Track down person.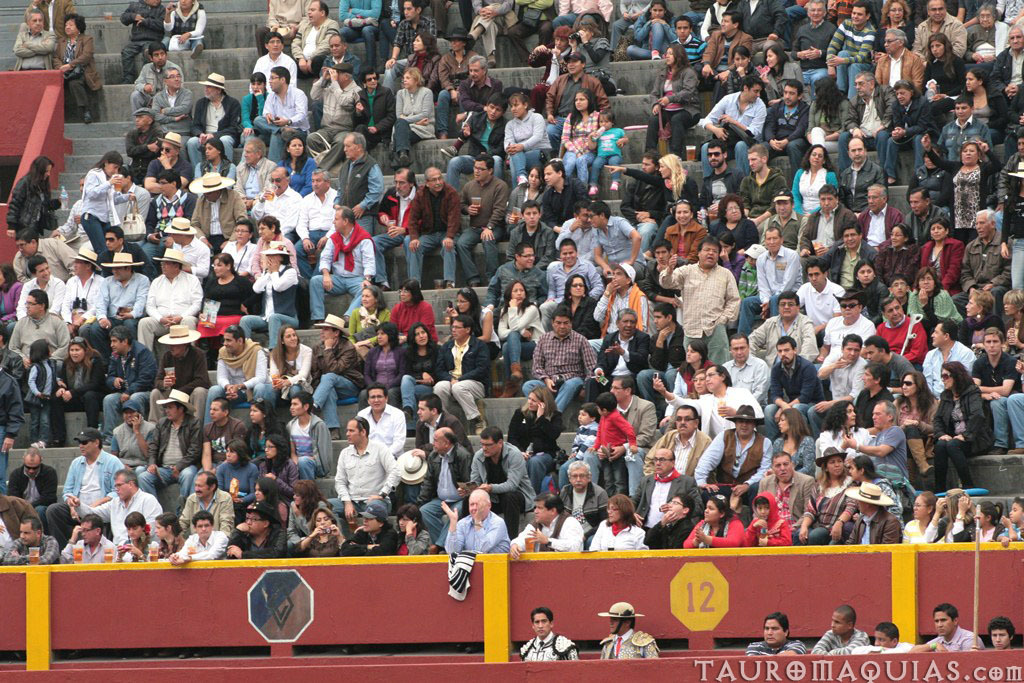
Tracked to <box>904,603,988,656</box>.
